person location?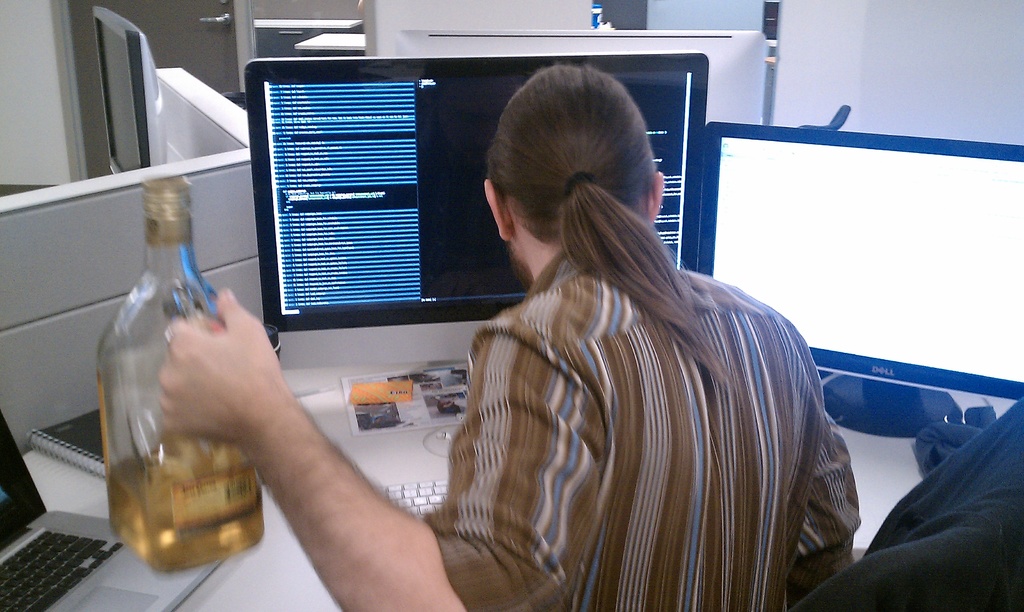
region(155, 59, 852, 611)
